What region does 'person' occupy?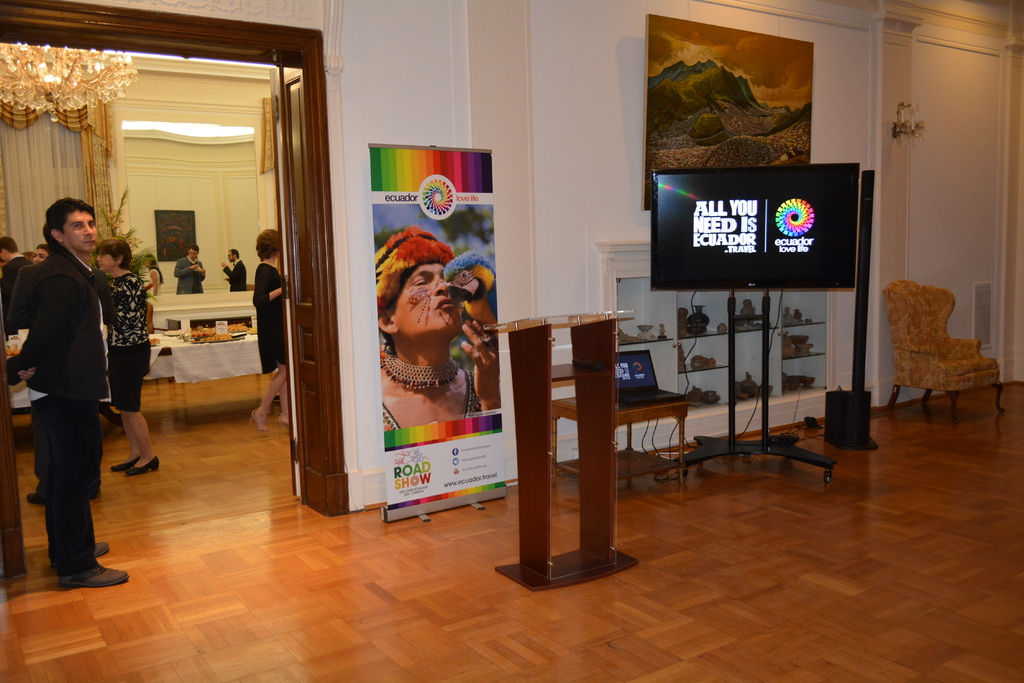
x1=10, y1=173, x2=140, y2=586.
